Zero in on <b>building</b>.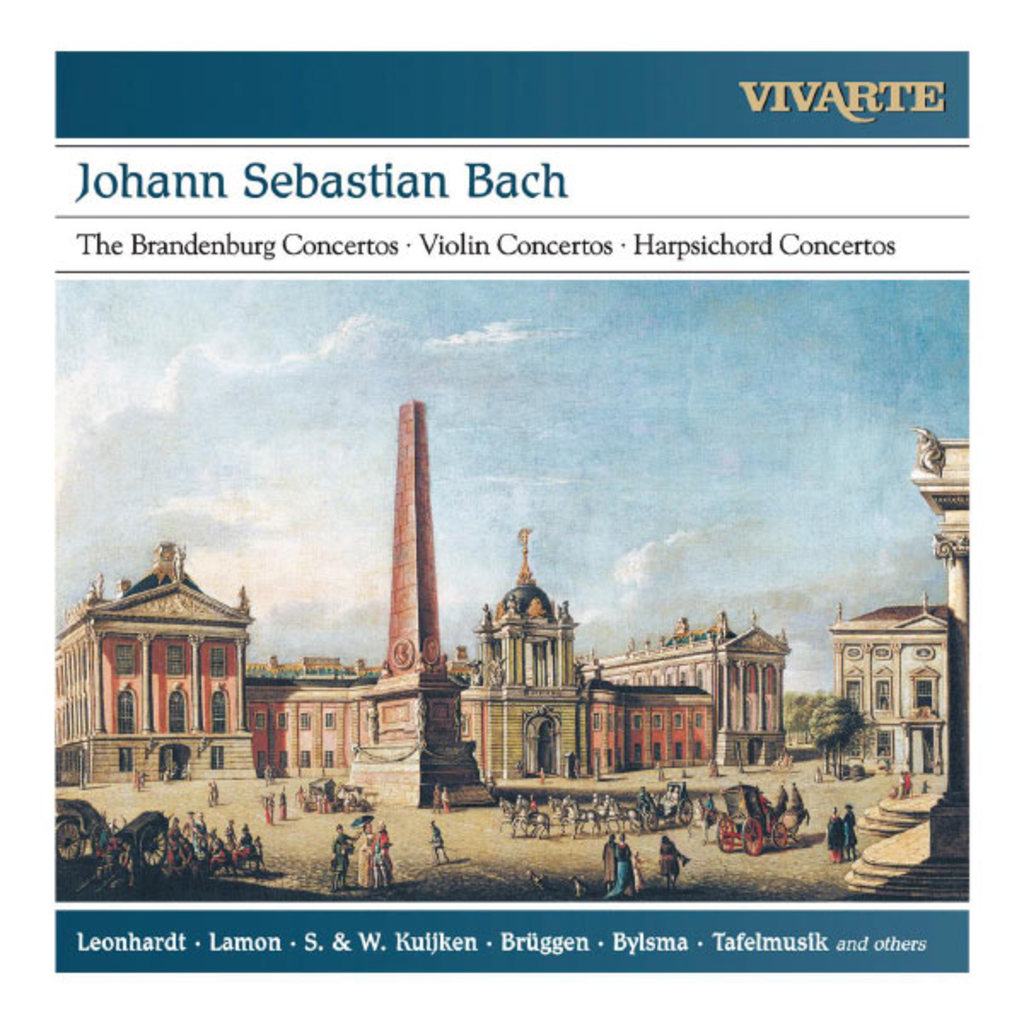
Zeroed in: crop(227, 662, 375, 778).
